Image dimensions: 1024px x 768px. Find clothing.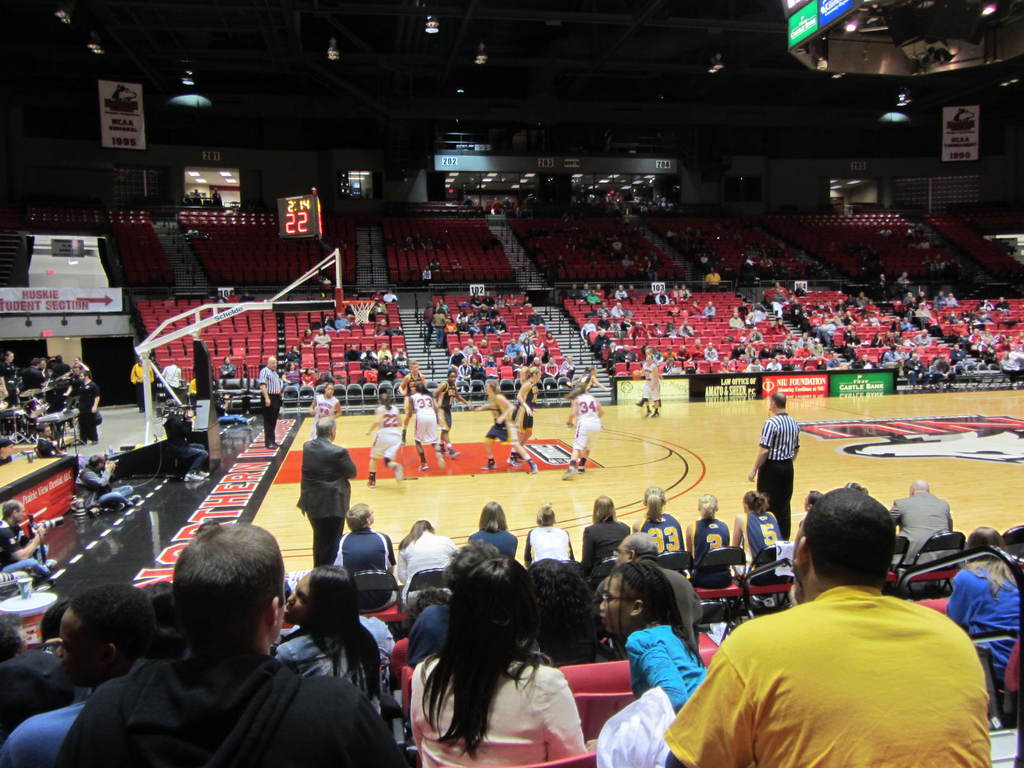
bbox(63, 639, 433, 767).
